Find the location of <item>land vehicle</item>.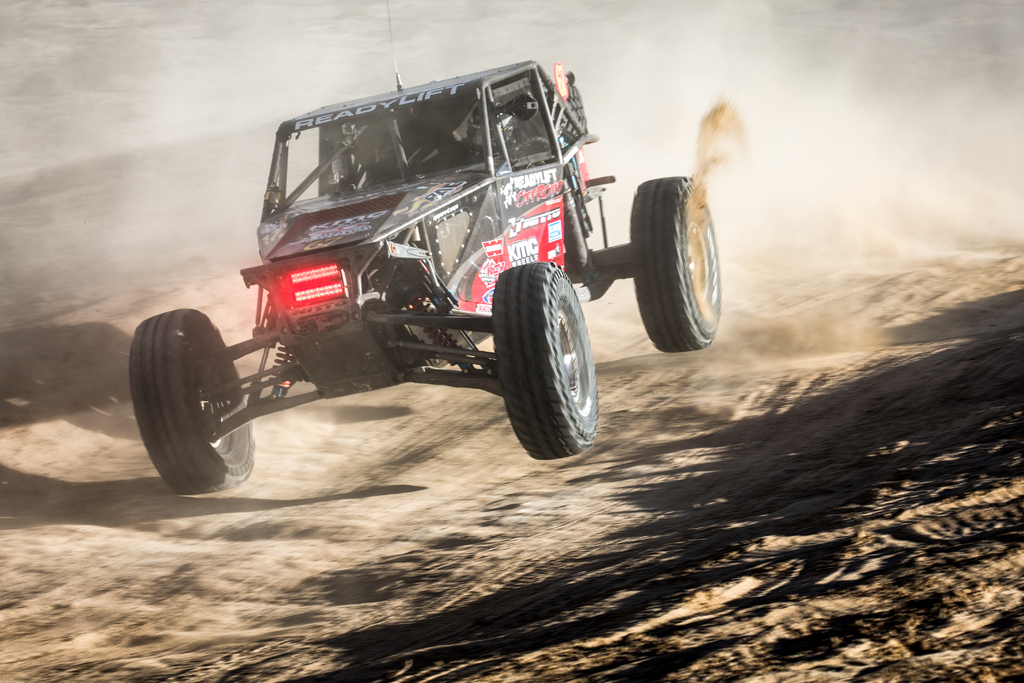
Location: 132/62/652/498.
